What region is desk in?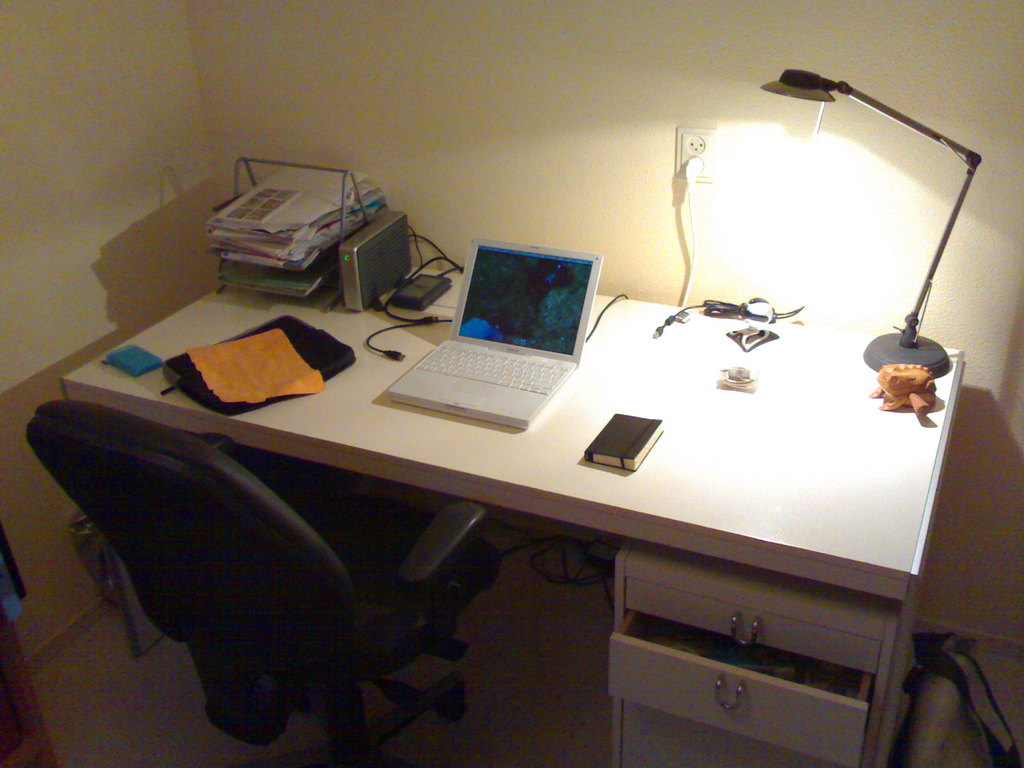
[x1=59, y1=267, x2=964, y2=763].
